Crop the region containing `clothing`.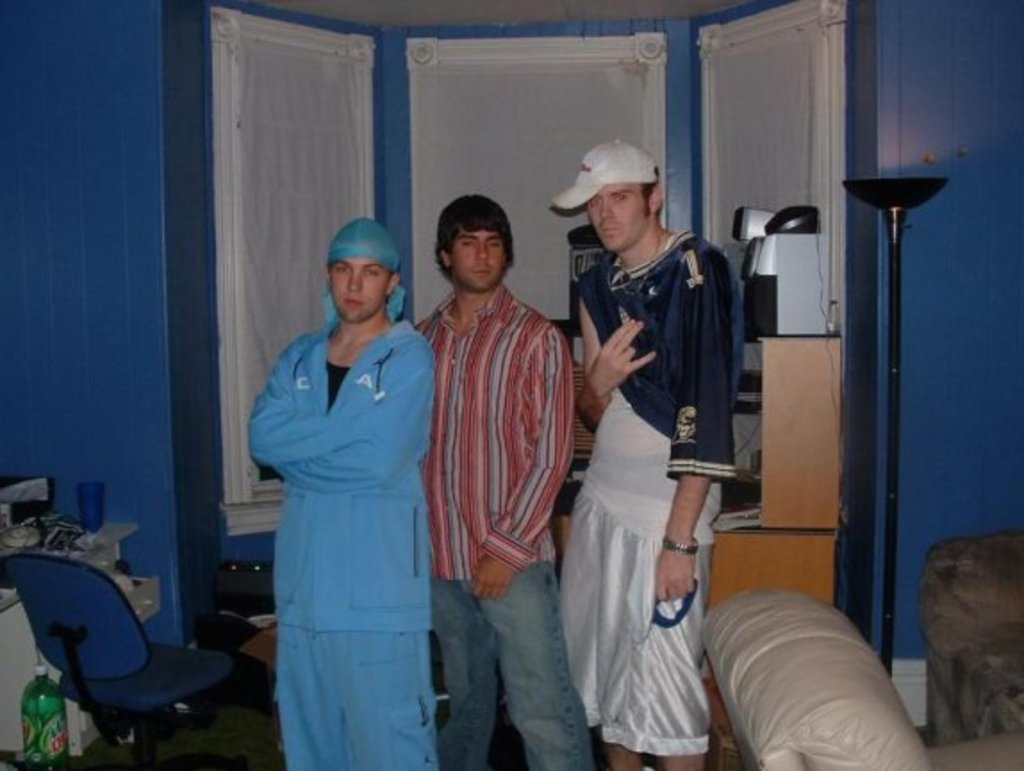
Crop region: box(401, 284, 596, 769).
